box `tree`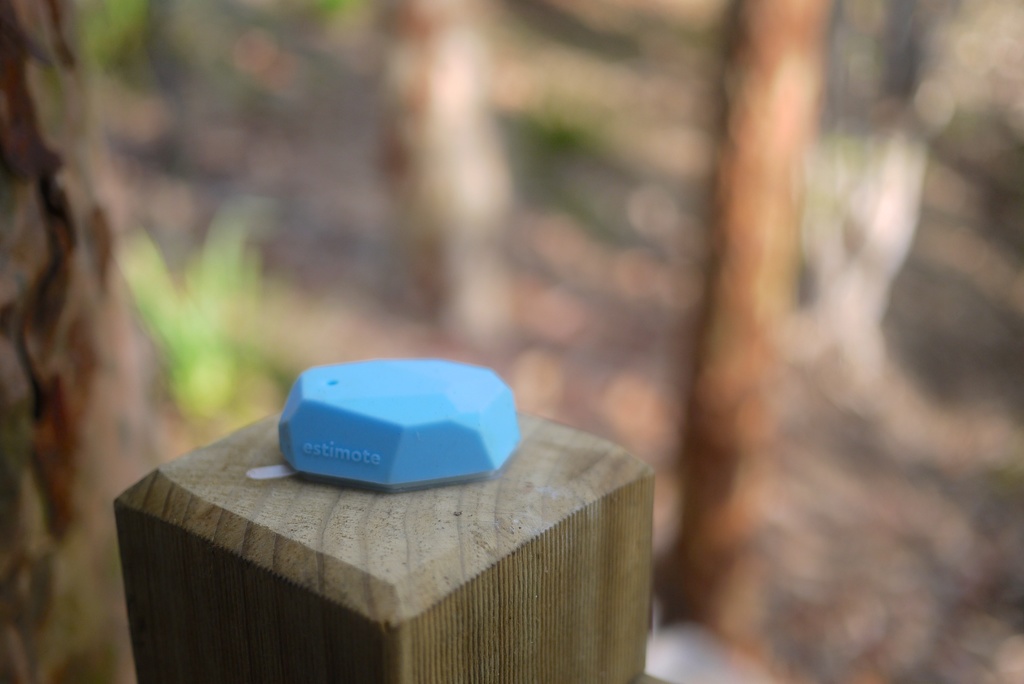
bbox=(655, 0, 834, 669)
